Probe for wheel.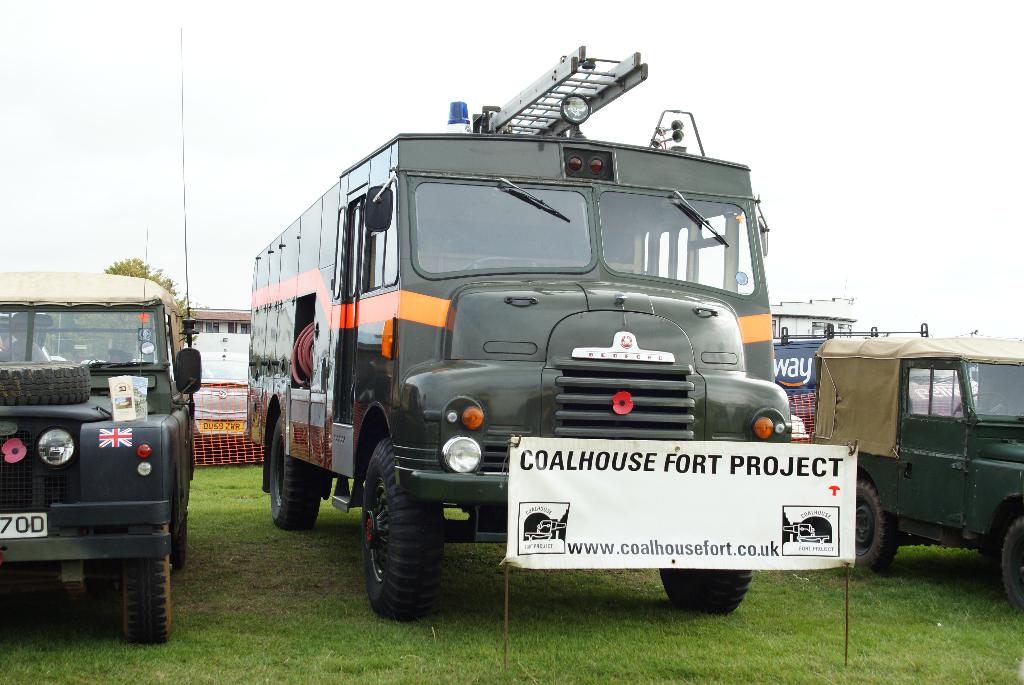
Probe result: x1=1005 y1=514 x2=1023 y2=611.
